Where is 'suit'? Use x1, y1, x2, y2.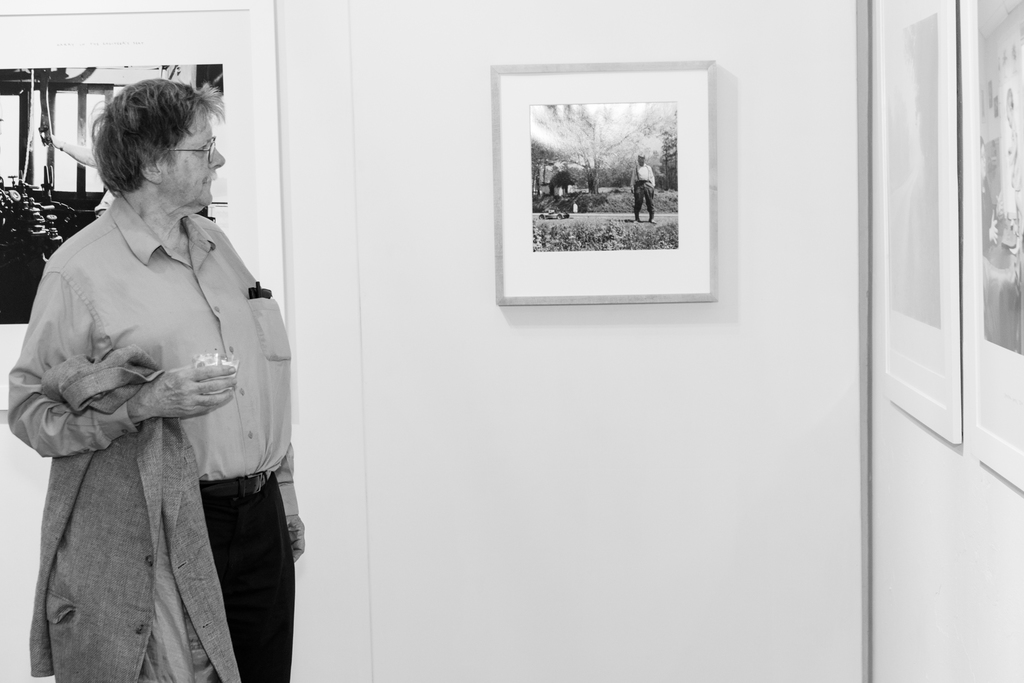
25, 338, 241, 682.
